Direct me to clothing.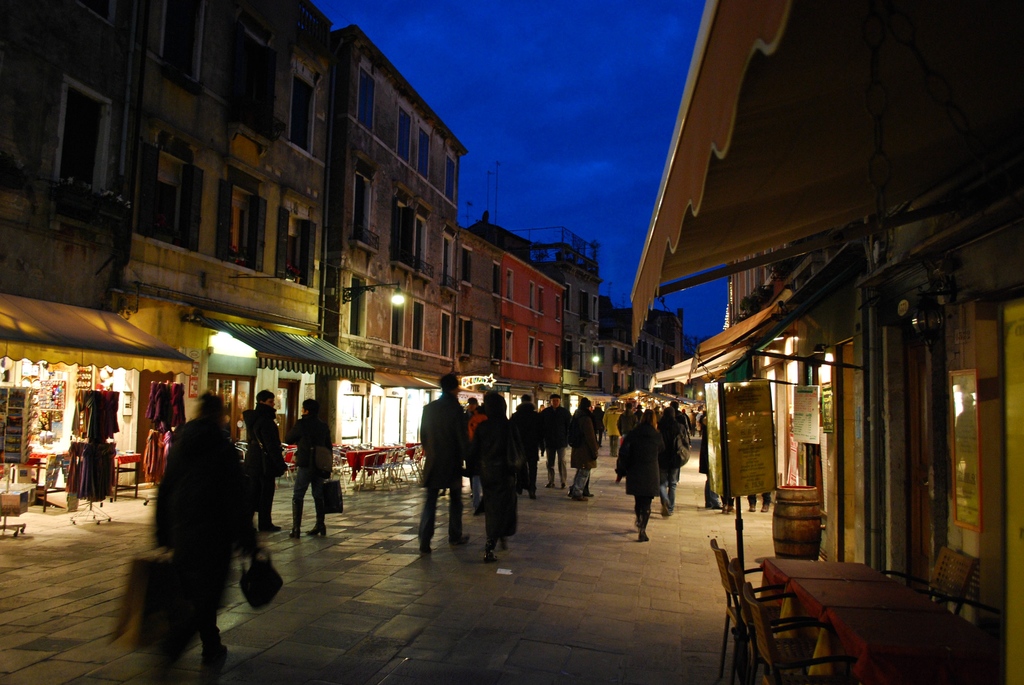
Direction: {"x1": 243, "y1": 403, "x2": 285, "y2": 531}.
